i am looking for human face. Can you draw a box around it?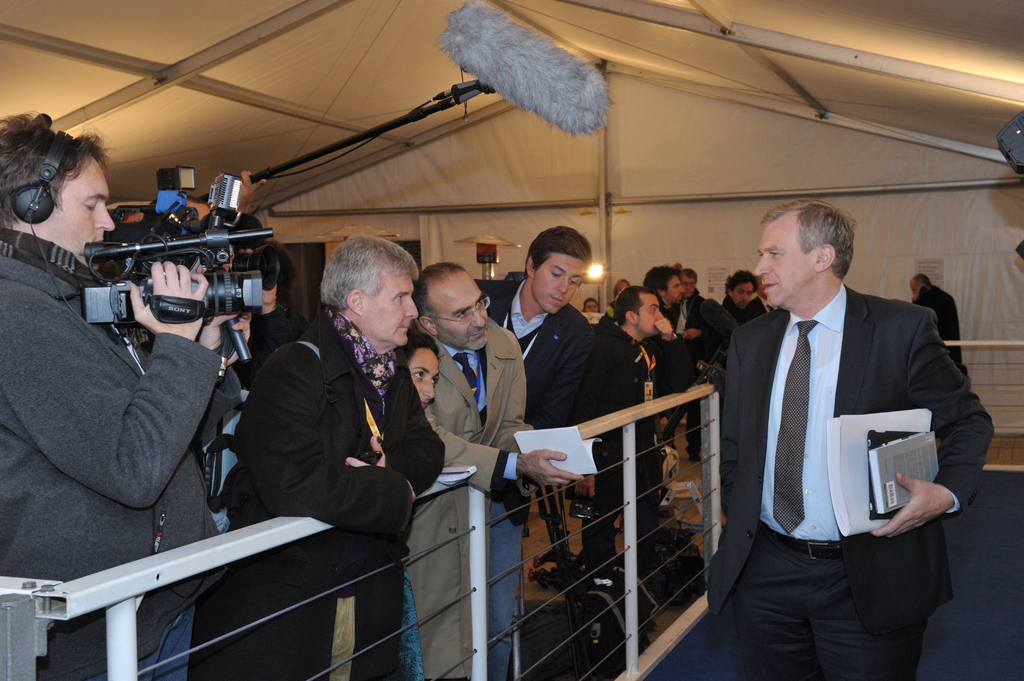
Sure, the bounding box is bbox=[365, 273, 420, 347].
